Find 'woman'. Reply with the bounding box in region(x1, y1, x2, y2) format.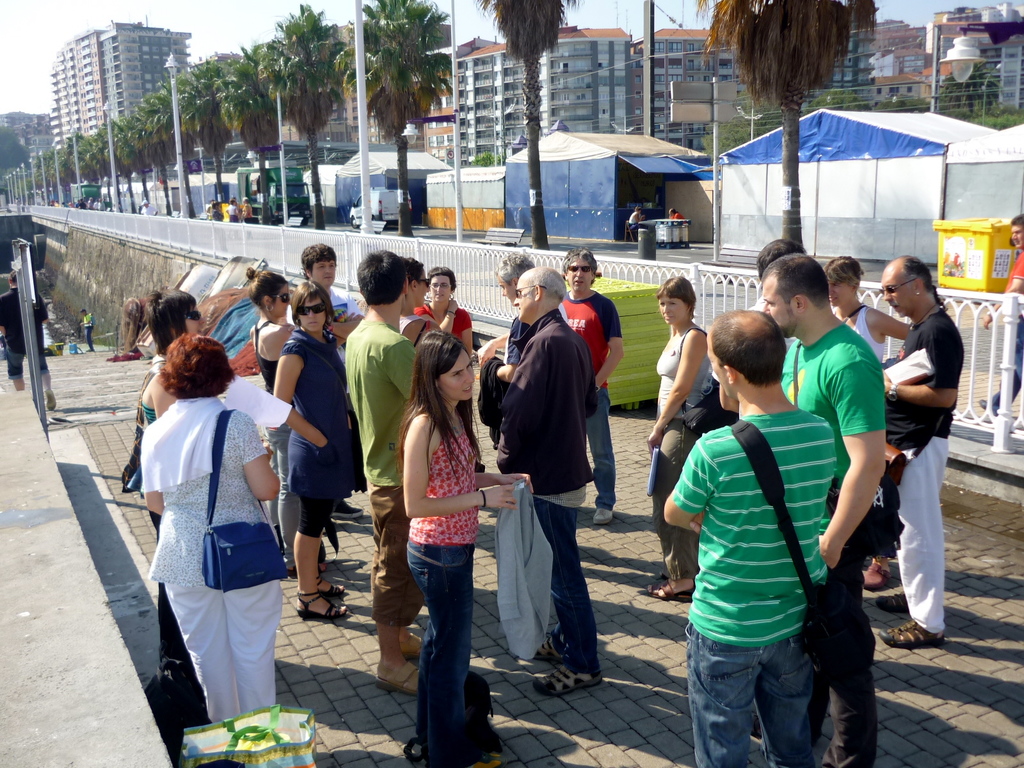
region(212, 202, 225, 222).
